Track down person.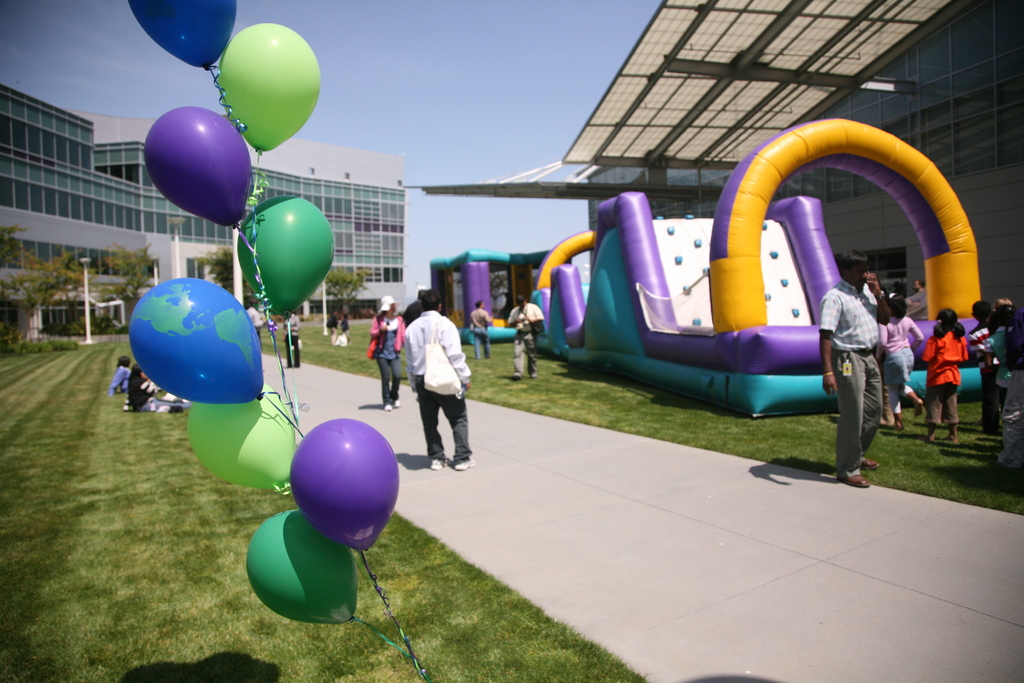
Tracked to box=[916, 309, 974, 445].
